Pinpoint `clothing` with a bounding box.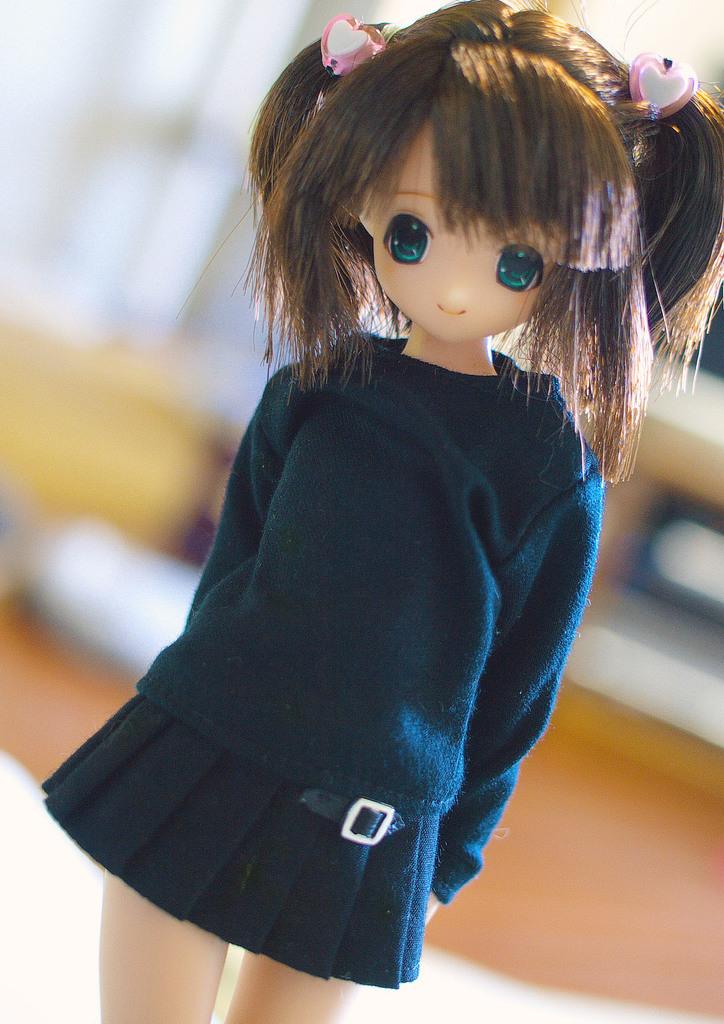
left=56, top=209, right=654, bottom=938.
